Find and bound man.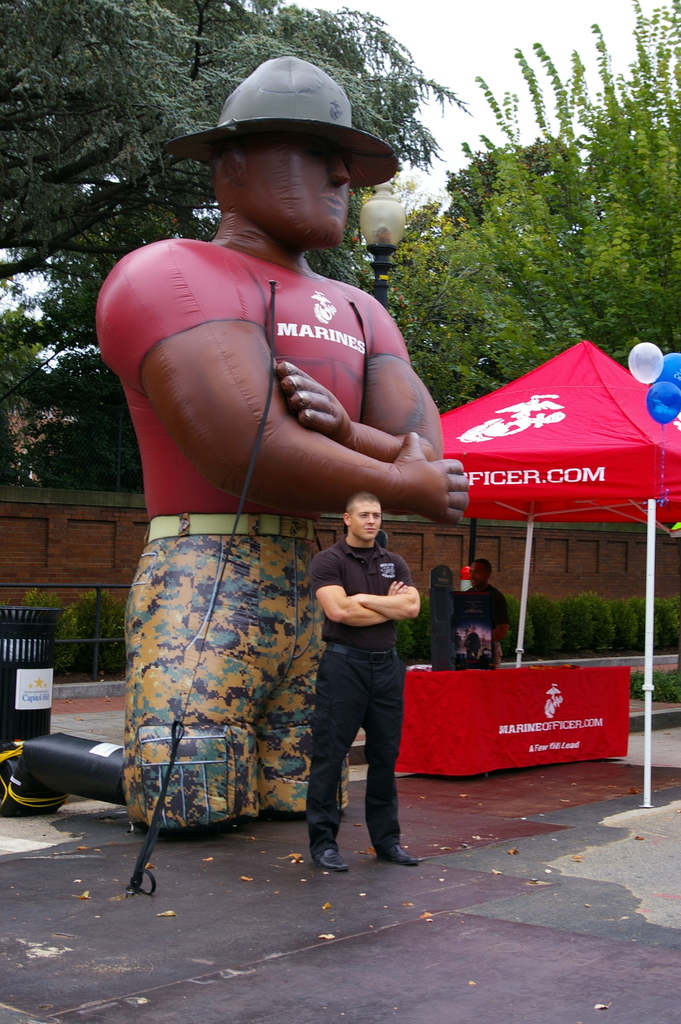
Bound: 452 557 509 669.
